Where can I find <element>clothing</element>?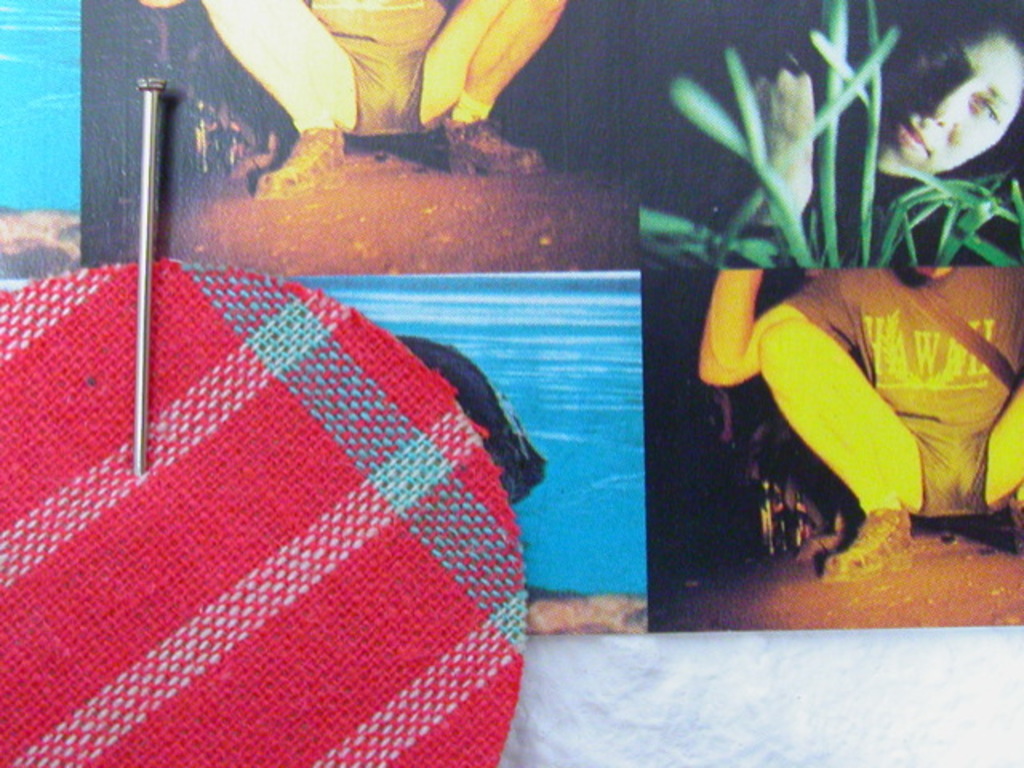
You can find it at 315:3:456:133.
